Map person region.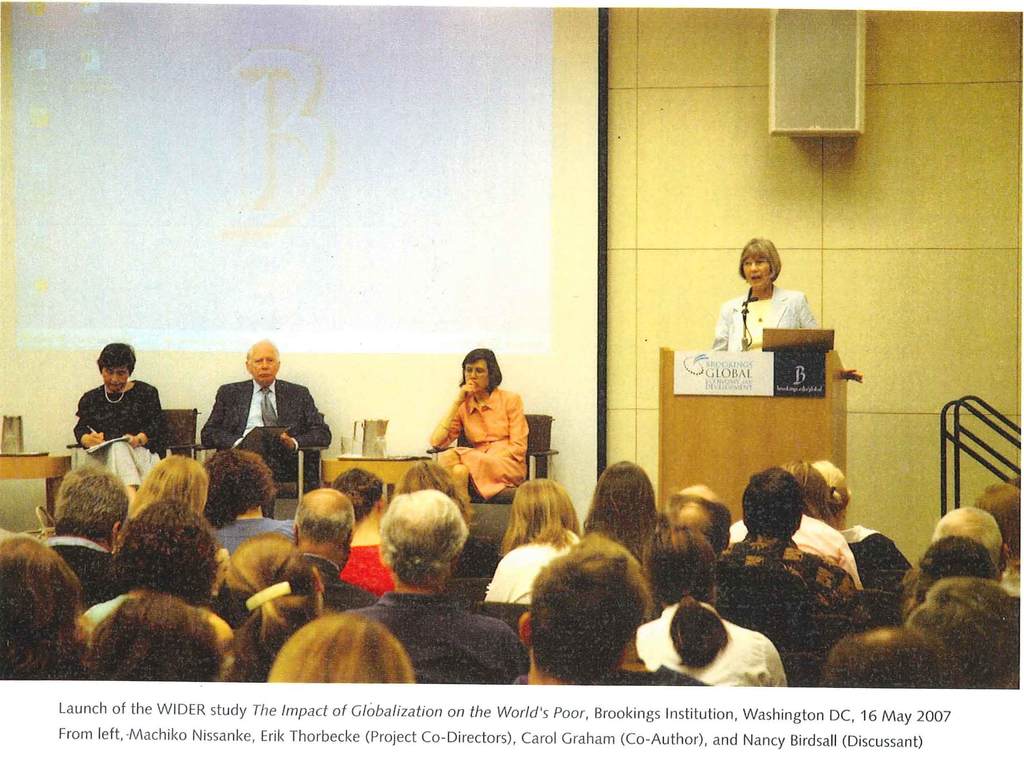
Mapped to rect(913, 535, 1003, 601).
